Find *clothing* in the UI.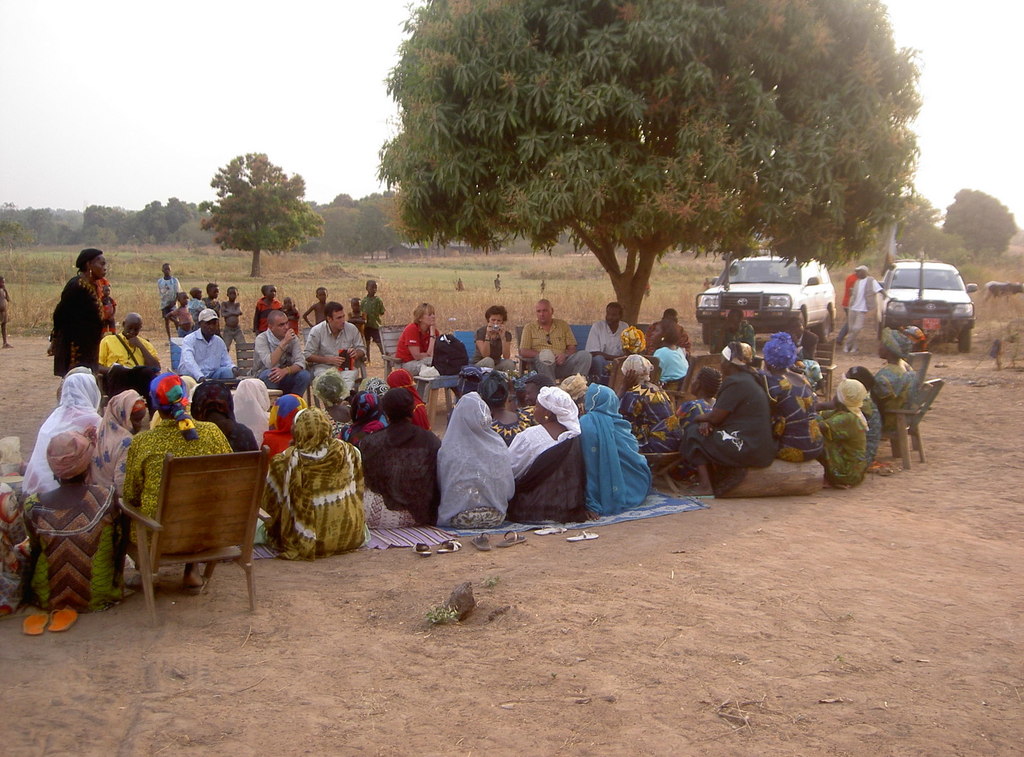
UI element at [left=763, top=374, right=822, bottom=455].
